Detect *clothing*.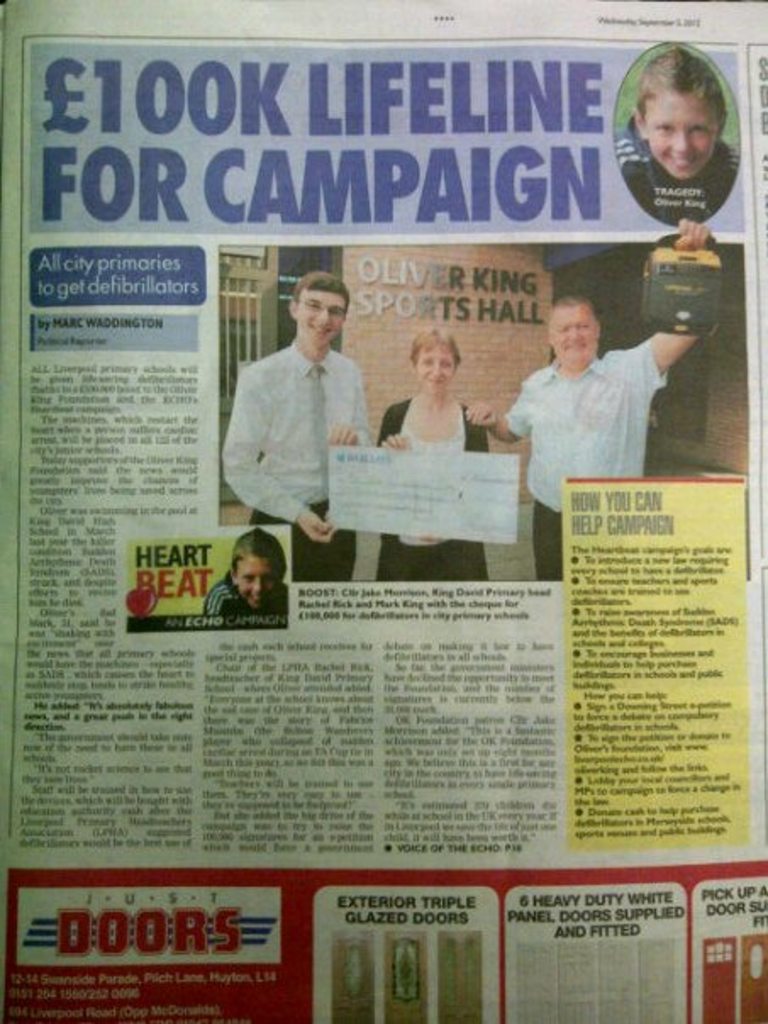
Detected at 215, 305, 375, 549.
